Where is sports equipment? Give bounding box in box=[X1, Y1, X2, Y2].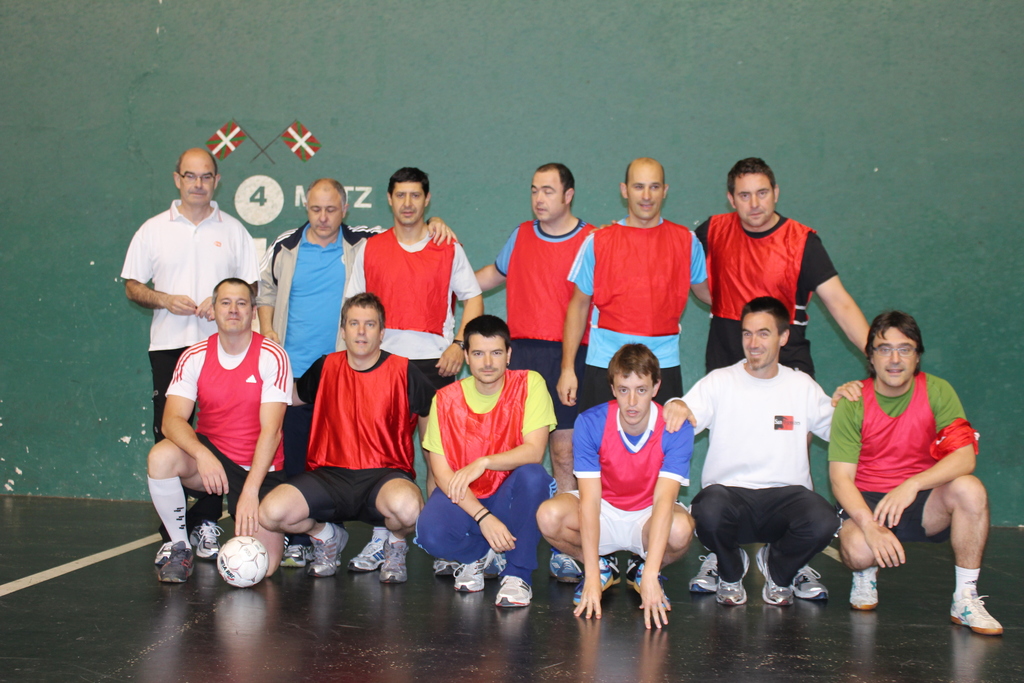
box=[716, 550, 749, 604].
